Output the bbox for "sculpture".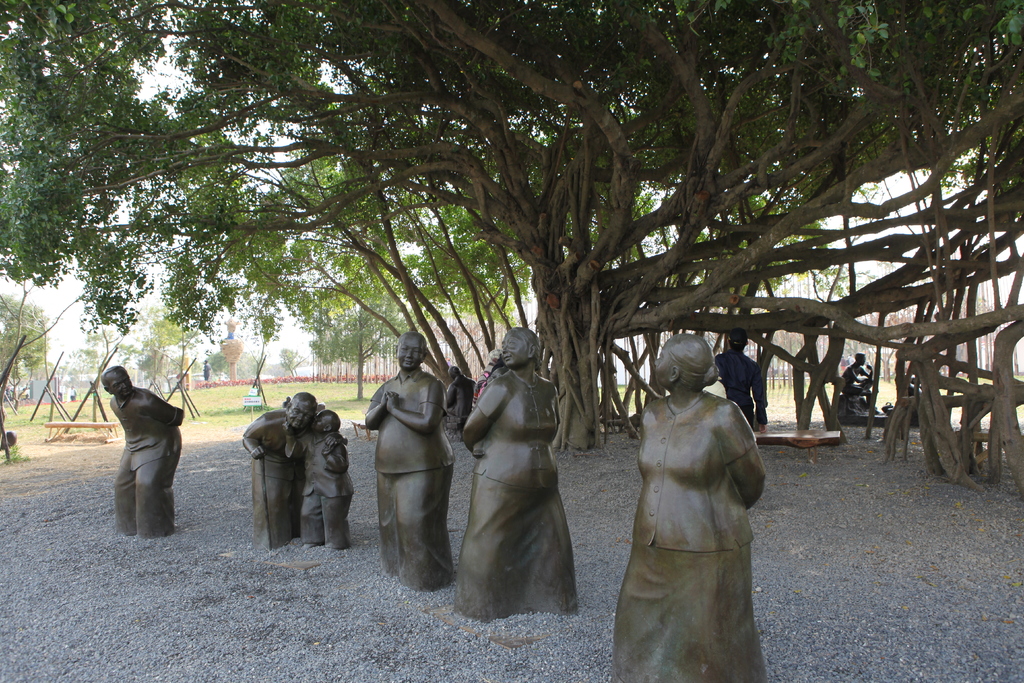
<bbox>613, 335, 764, 682</bbox>.
